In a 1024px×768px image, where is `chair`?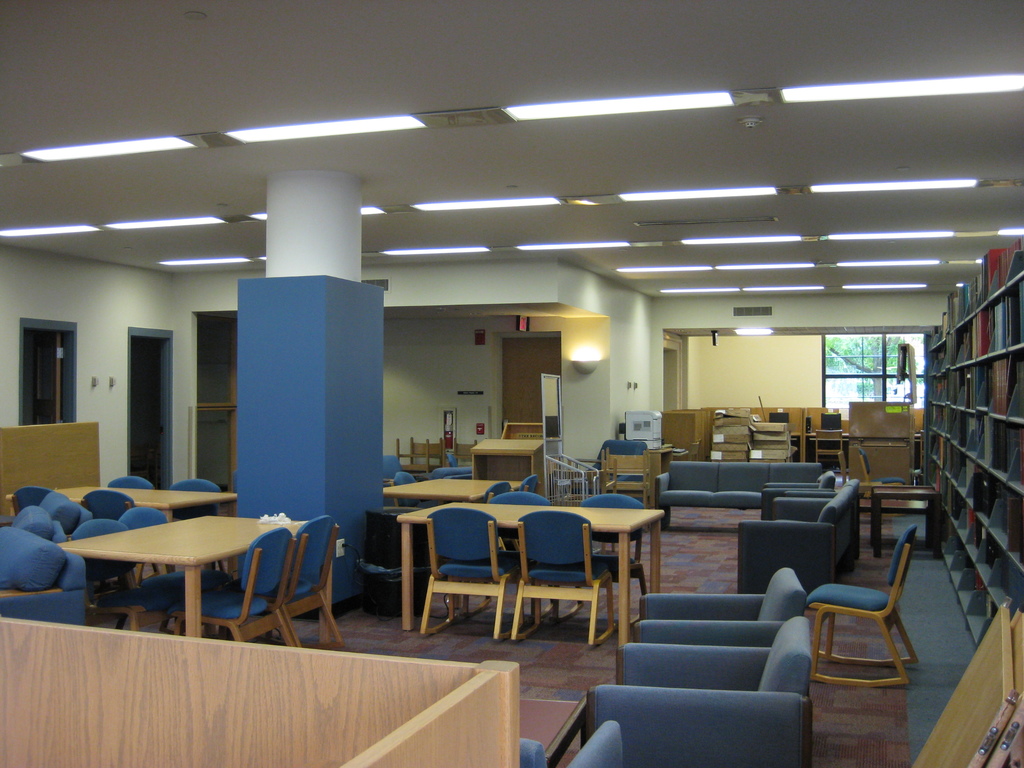
bbox=(65, 521, 173, 634).
